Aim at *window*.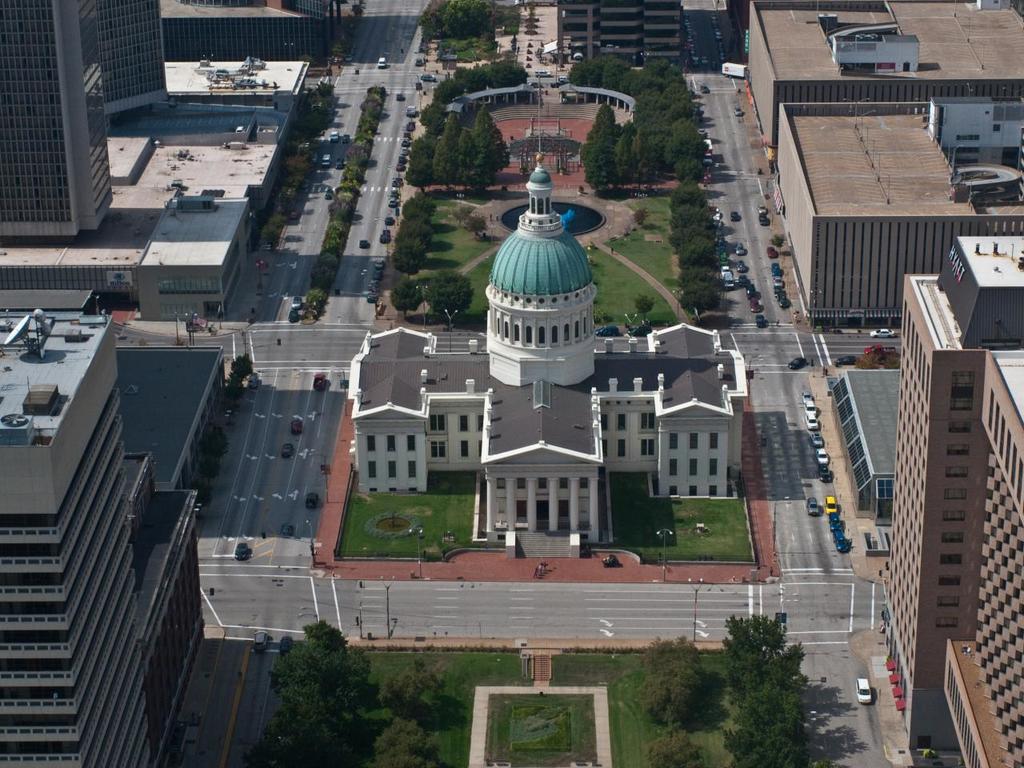
Aimed at {"left": 670, "top": 434, "right": 675, "bottom": 452}.
